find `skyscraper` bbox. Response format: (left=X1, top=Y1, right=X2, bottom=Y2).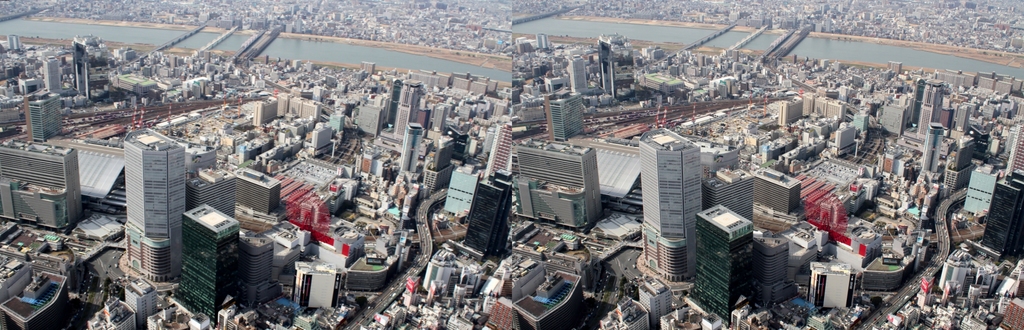
(left=539, top=85, right=598, bottom=145).
